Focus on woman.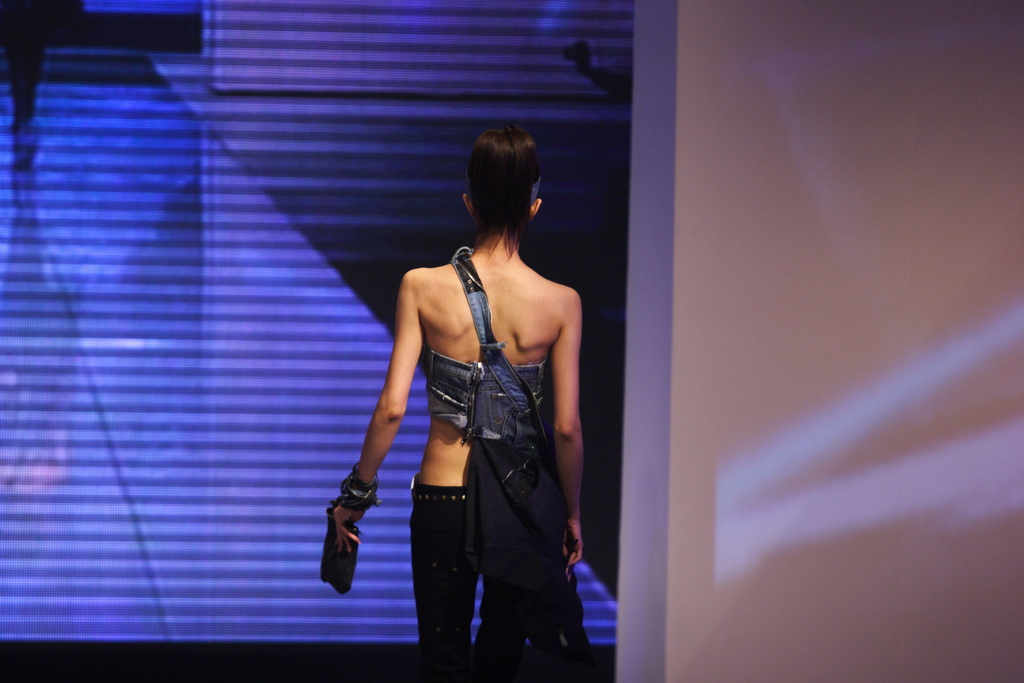
Focused at box=[341, 122, 604, 673].
